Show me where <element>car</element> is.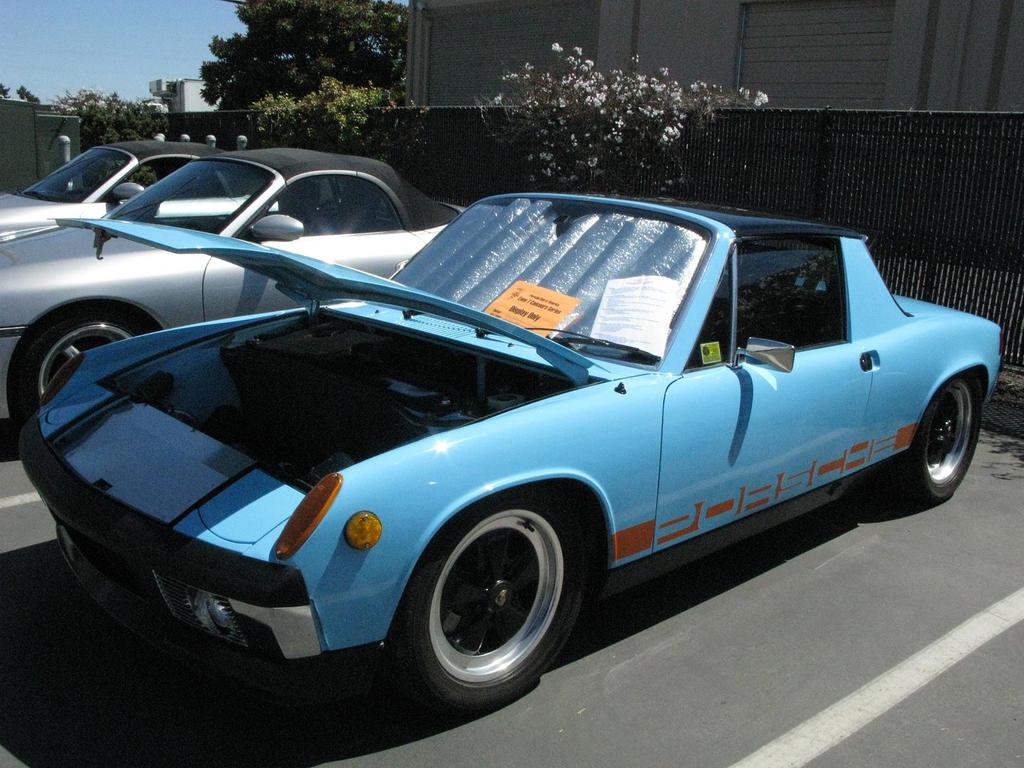
<element>car</element> is at [0, 134, 488, 423].
